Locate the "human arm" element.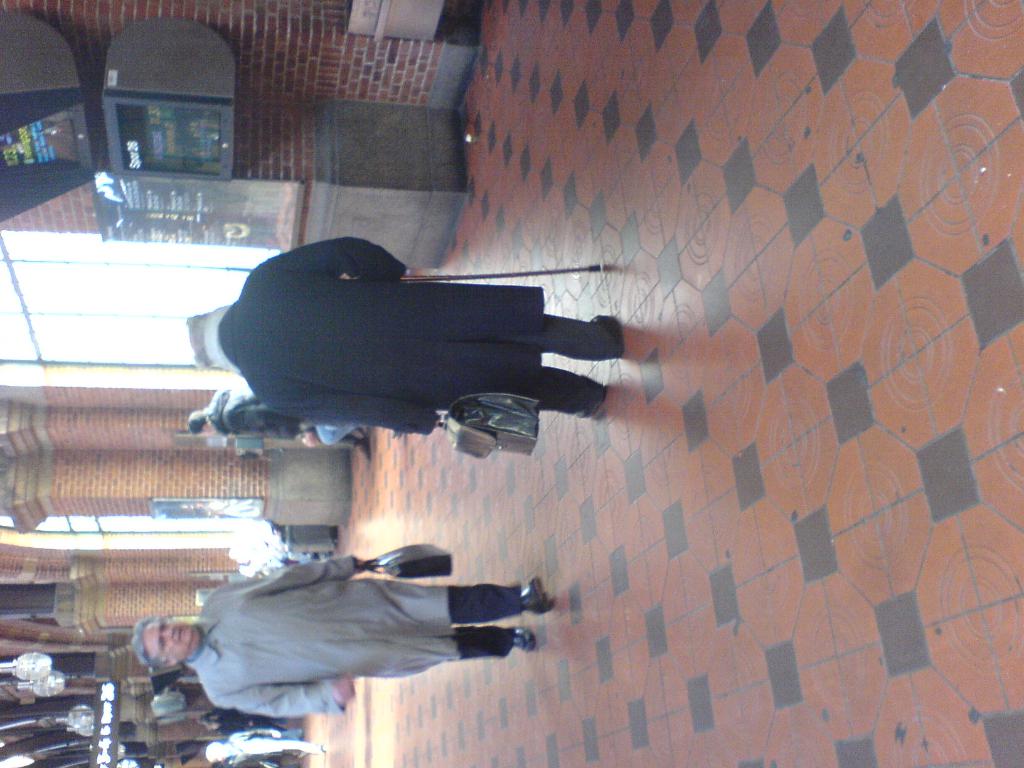
Element bbox: {"left": 221, "top": 550, "right": 381, "bottom": 591}.
